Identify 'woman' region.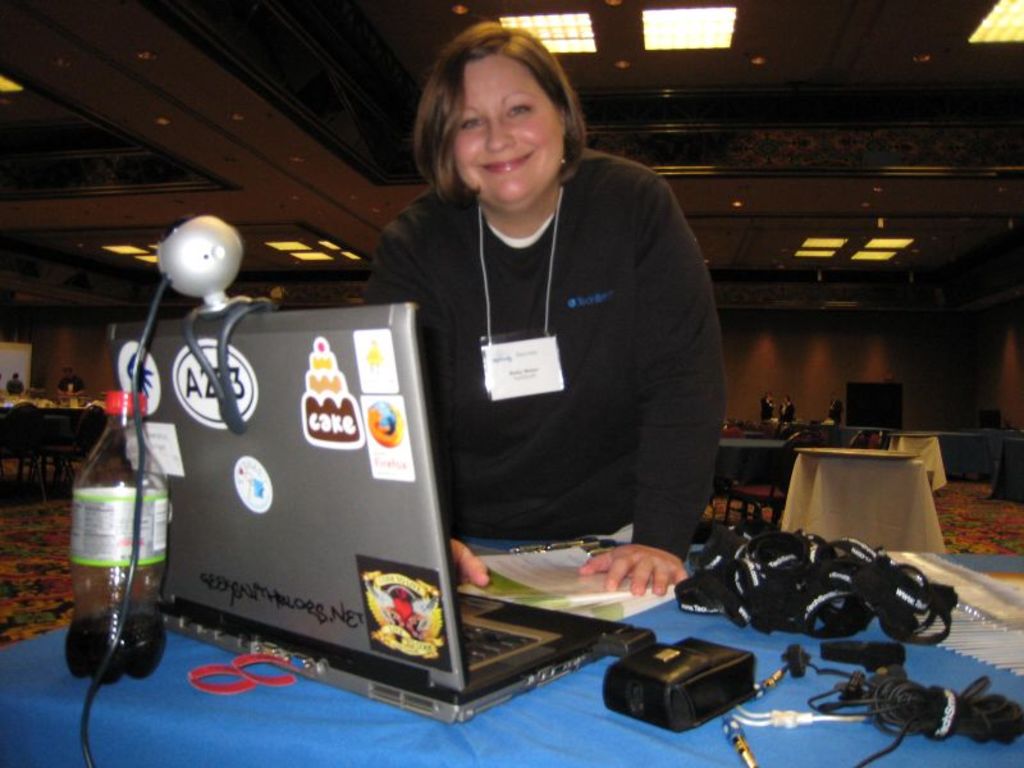
Region: <box>356,24,726,602</box>.
